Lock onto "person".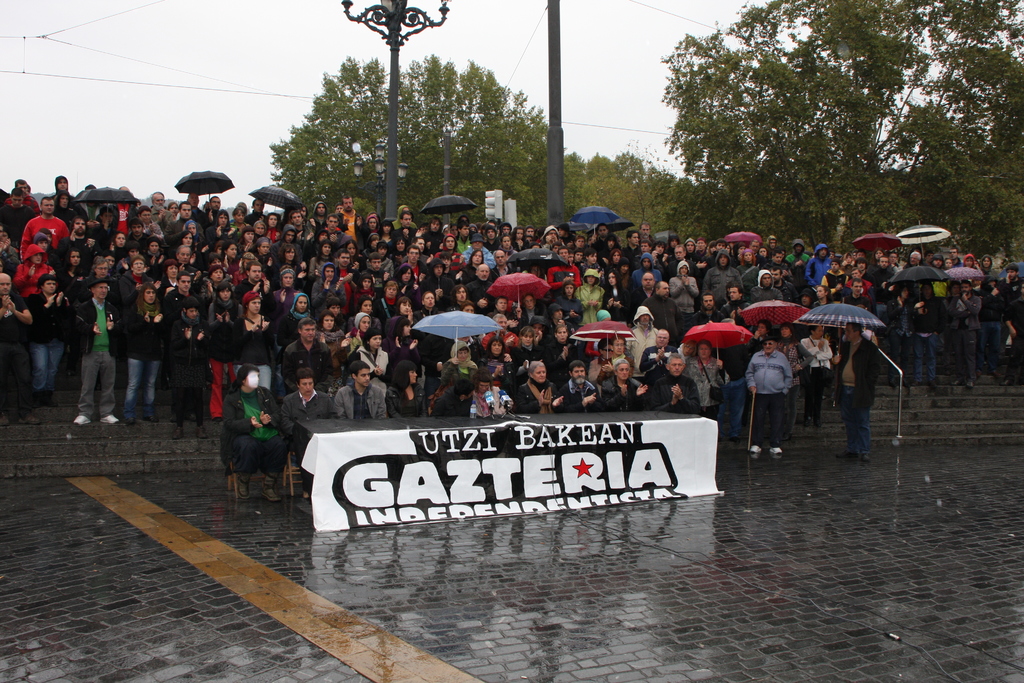
Locked: (x1=649, y1=355, x2=692, y2=407).
